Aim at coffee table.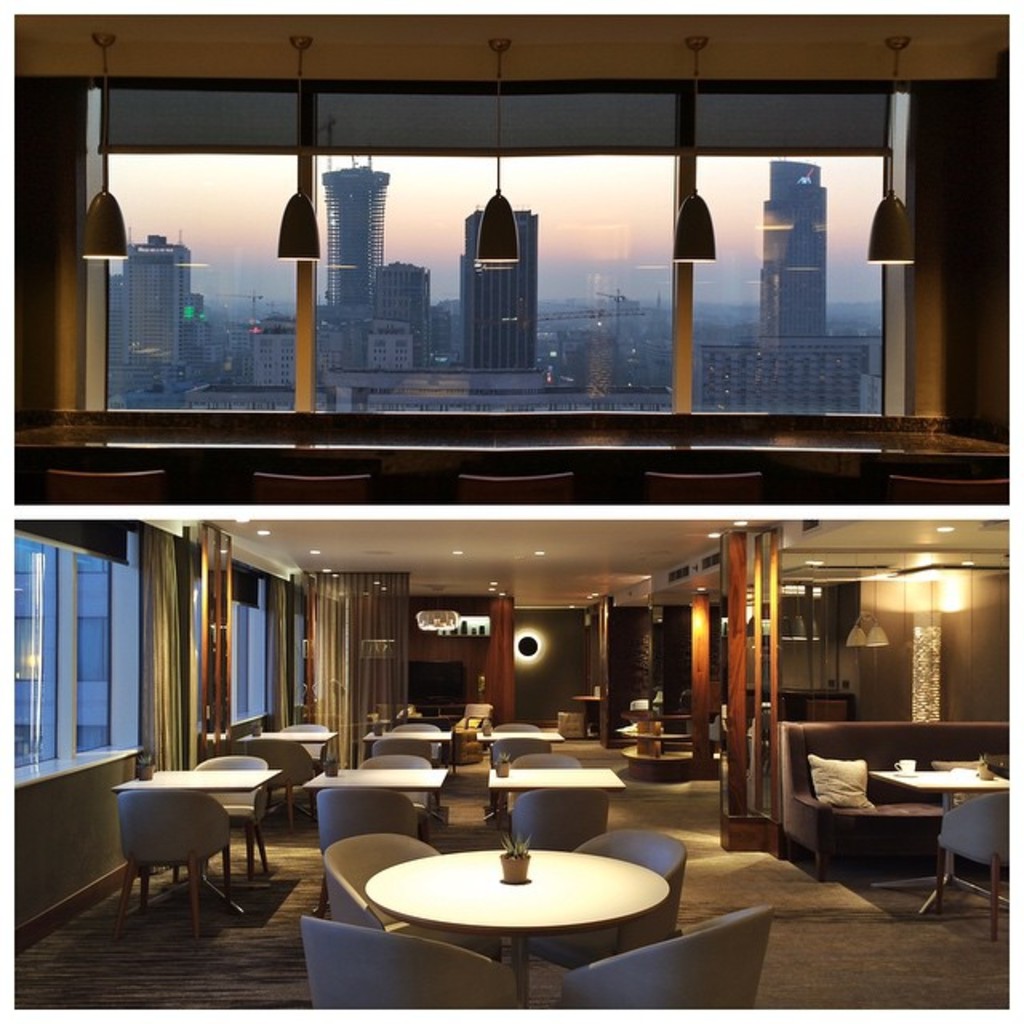
Aimed at 870:758:1008:917.
